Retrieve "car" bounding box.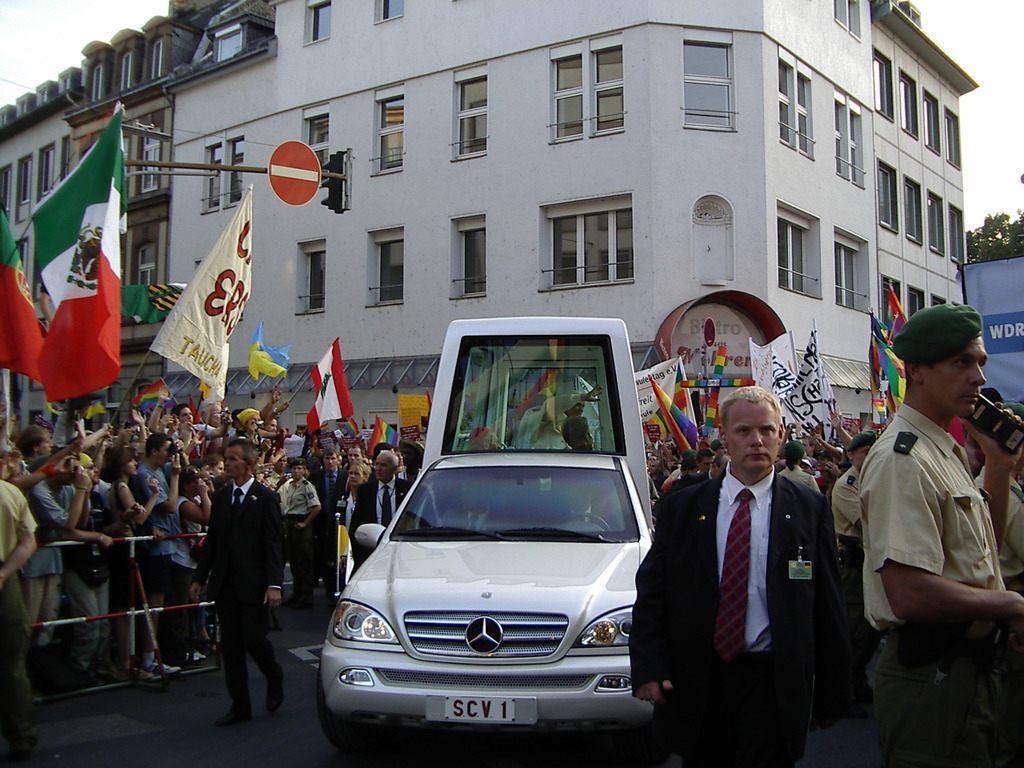
Bounding box: [left=333, top=333, right=666, bottom=754].
